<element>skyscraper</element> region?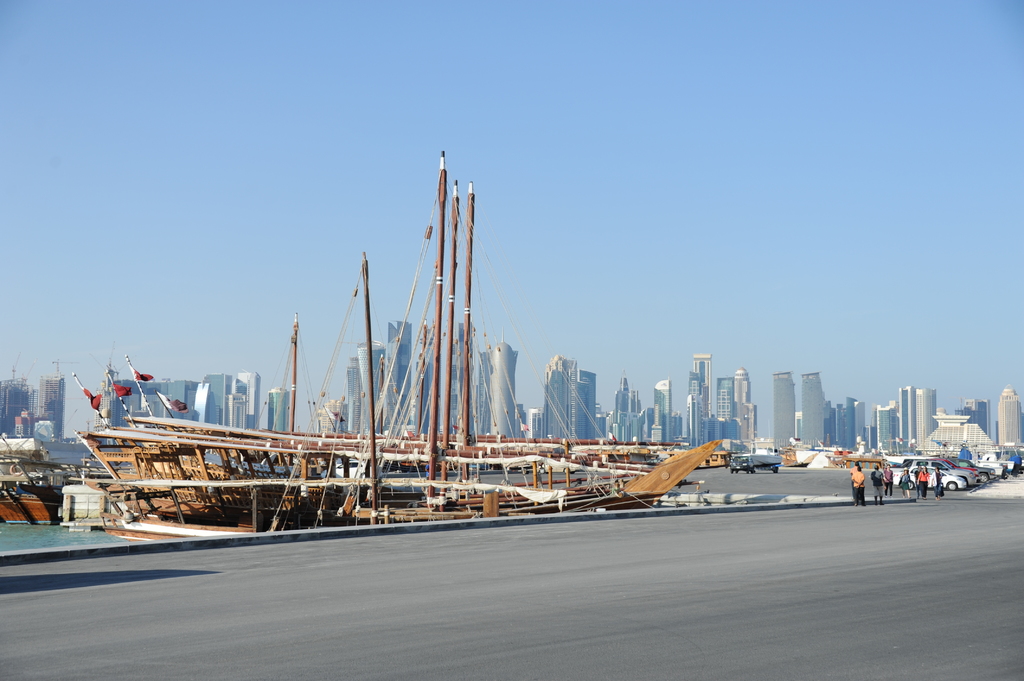
l=899, t=381, r=911, b=457
